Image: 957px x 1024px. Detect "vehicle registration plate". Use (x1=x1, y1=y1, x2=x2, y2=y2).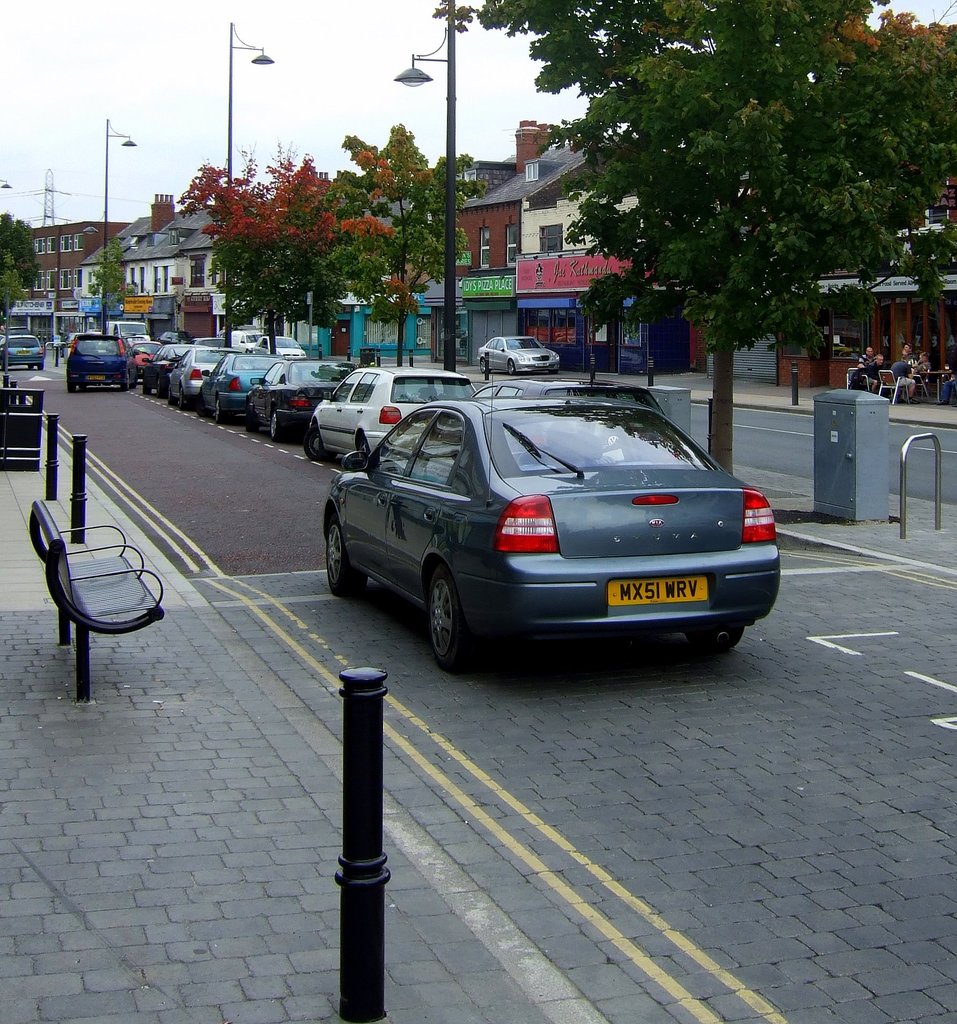
(x1=607, y1=579, x2=711, y2=607).
